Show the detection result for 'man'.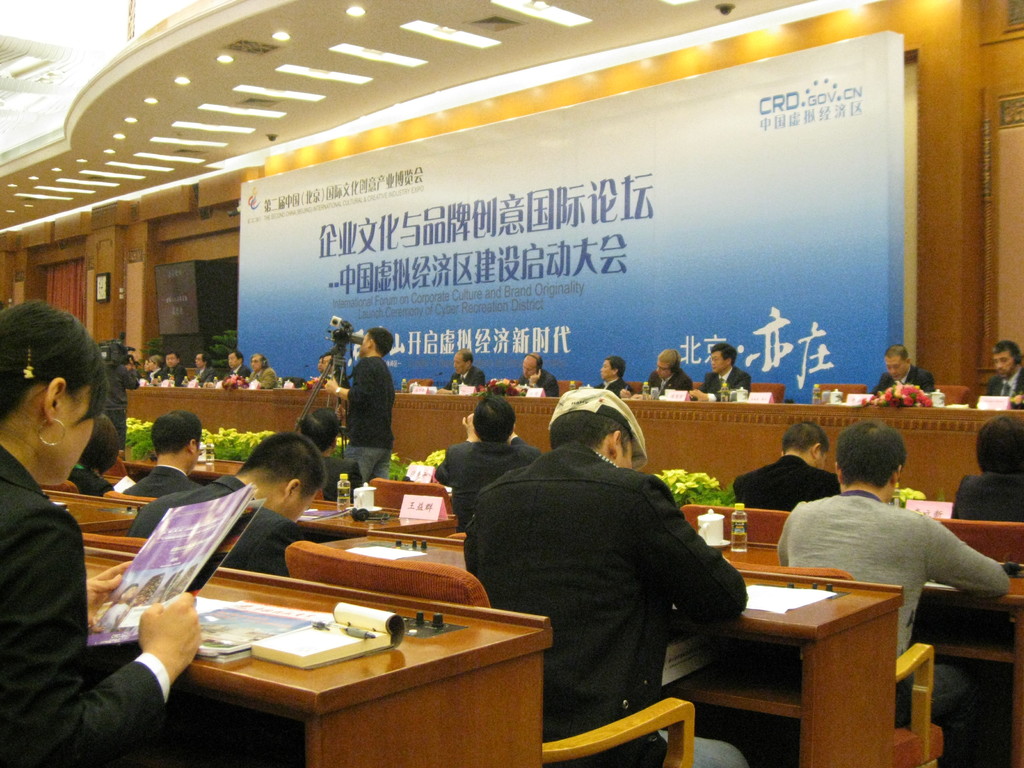
(x1=204, y1=350, x2=250, y2=388).
